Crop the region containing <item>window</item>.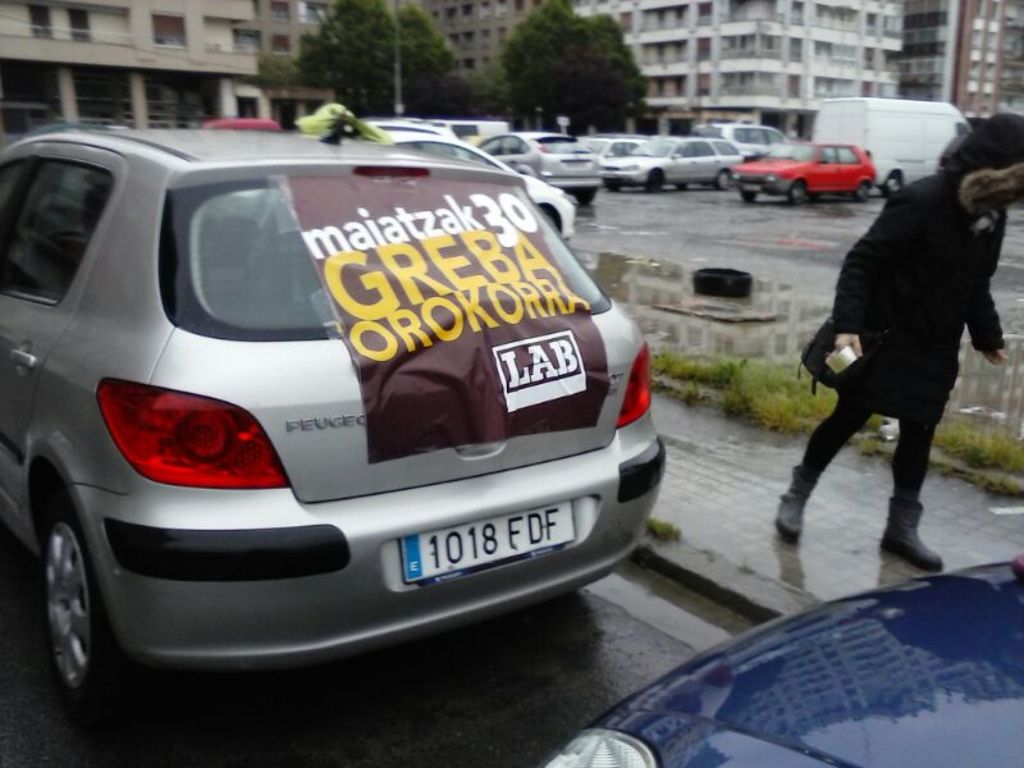
Crop region: 714, 137, 742, 157.
